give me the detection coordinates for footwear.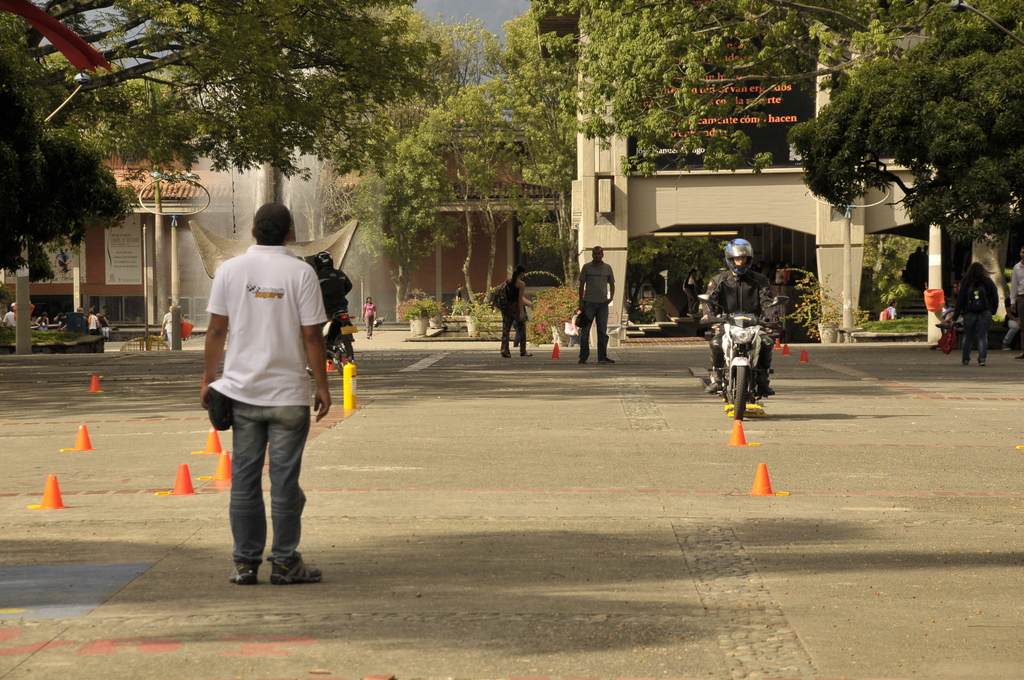
<box>270,556,325,585</box>.
